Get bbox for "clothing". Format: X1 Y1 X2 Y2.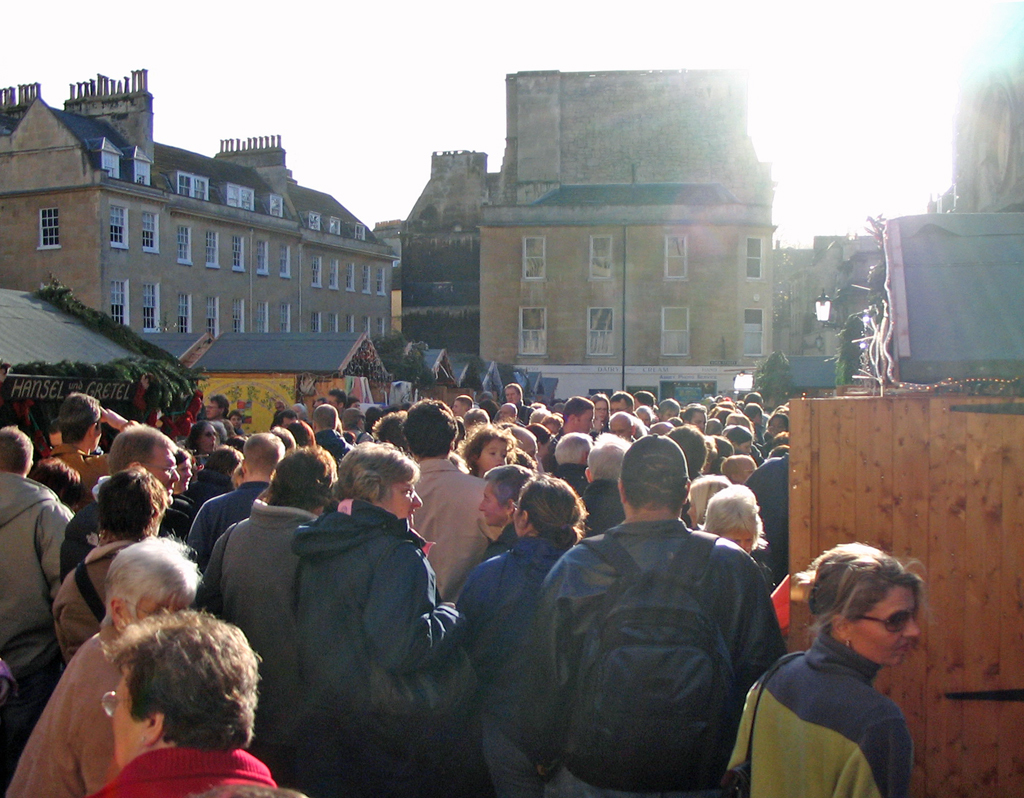
749 446 797 581.
